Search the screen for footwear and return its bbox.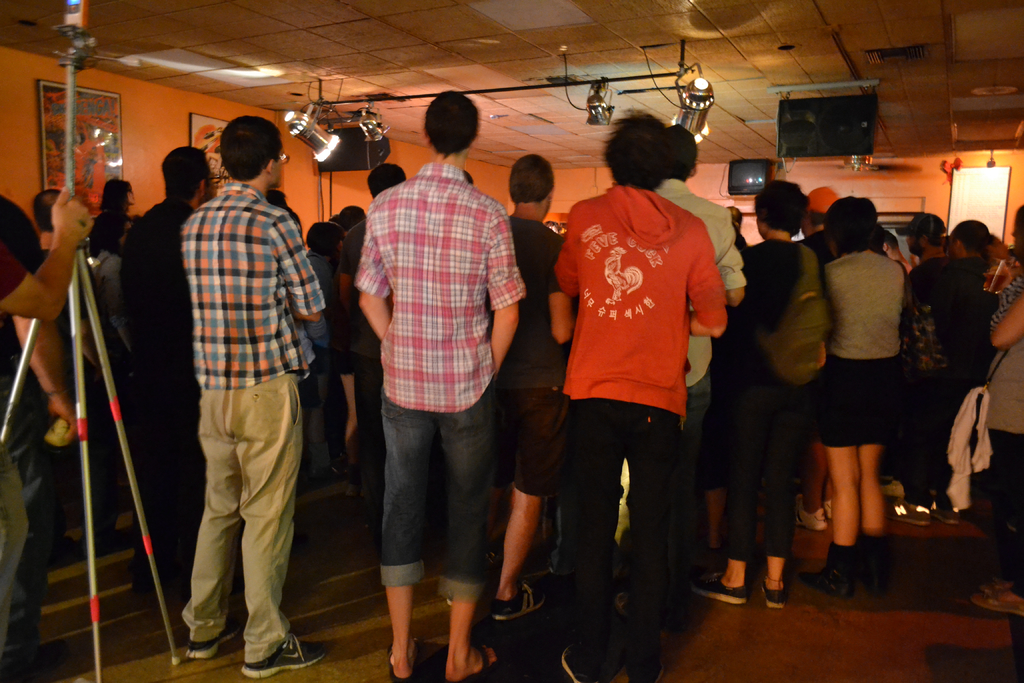
Found: detection(655, 664, 662, 682).
